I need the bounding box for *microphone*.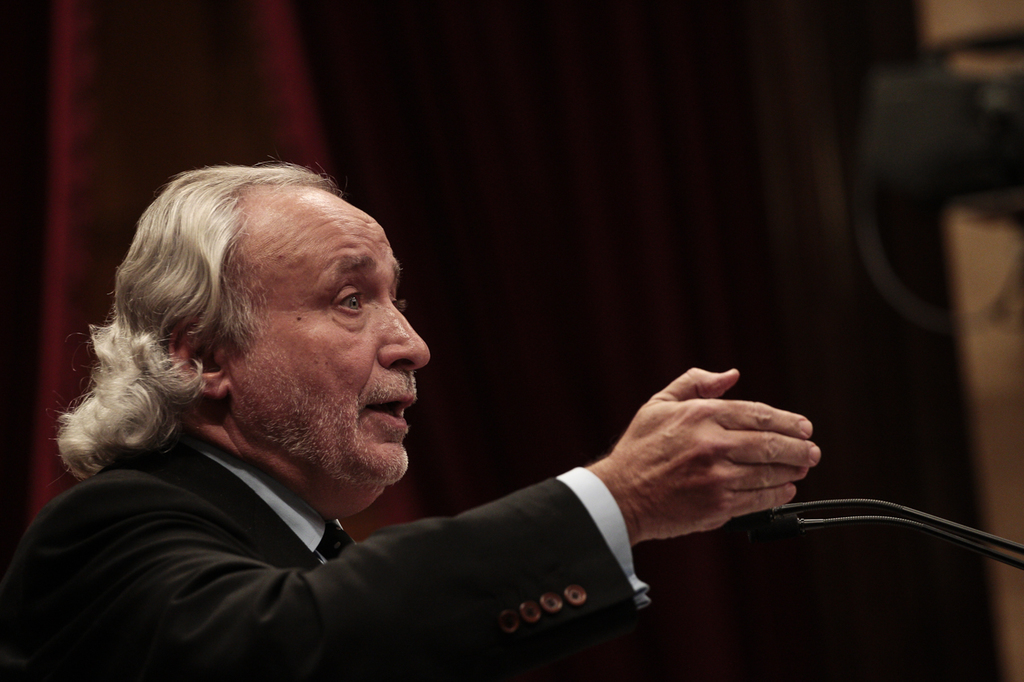
Here it is: {"x1": 797, "y1": 516, "x2": 1022, "y2": 570}.
